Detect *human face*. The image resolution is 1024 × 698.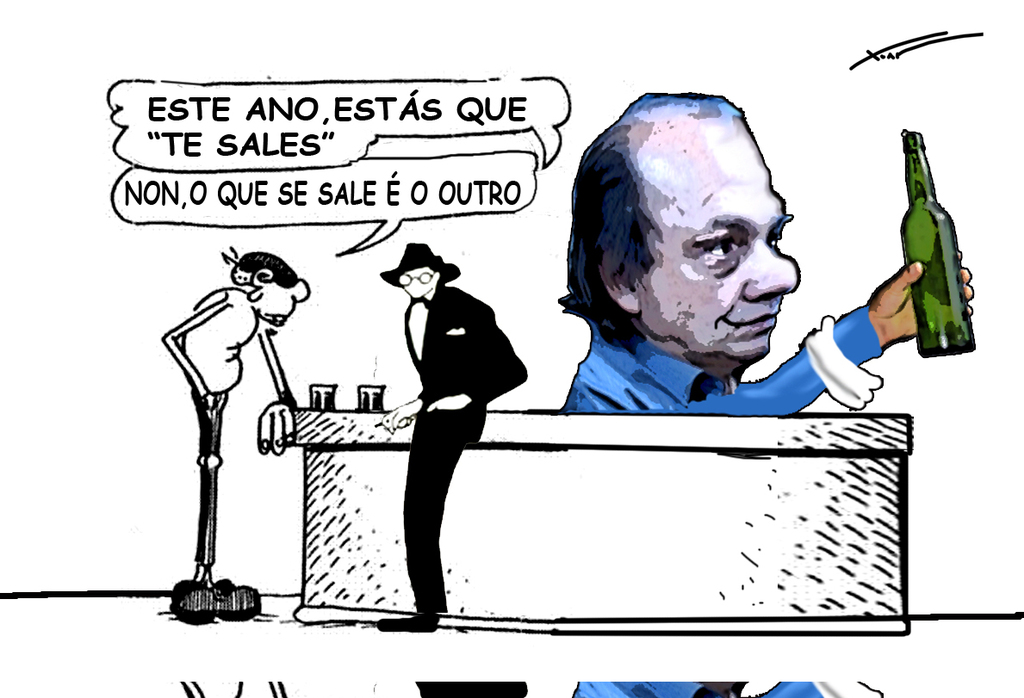
rect(629, 115, 801, 375).
